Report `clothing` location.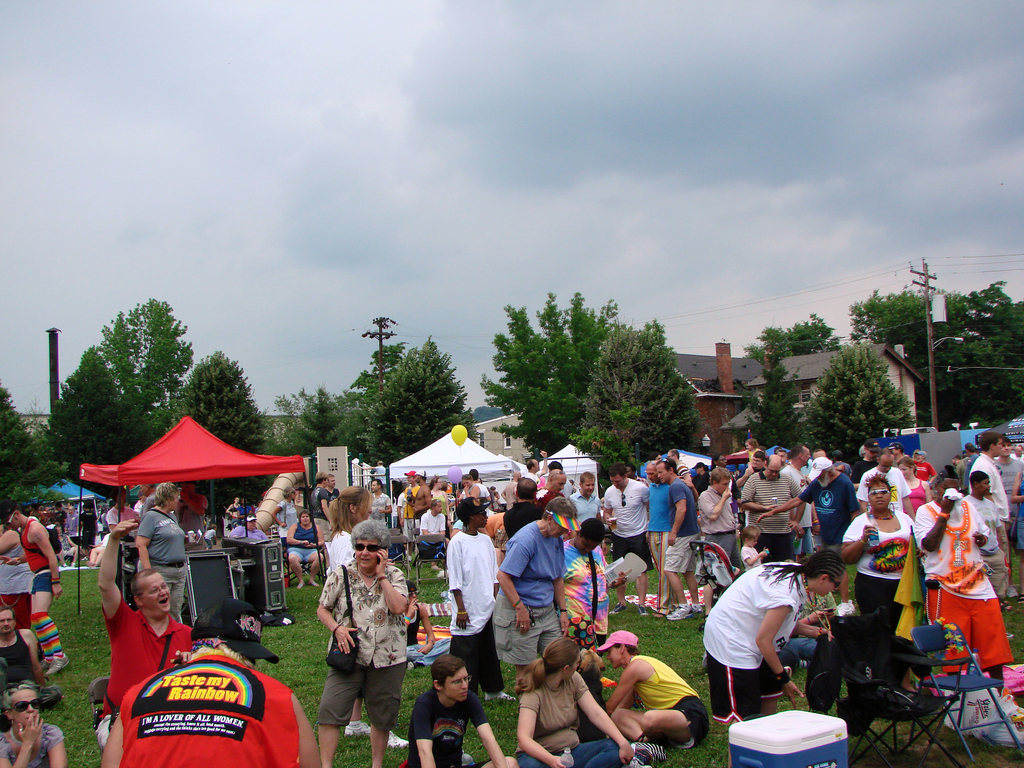
Report: <region>202, 527, 216, 550</region>.
